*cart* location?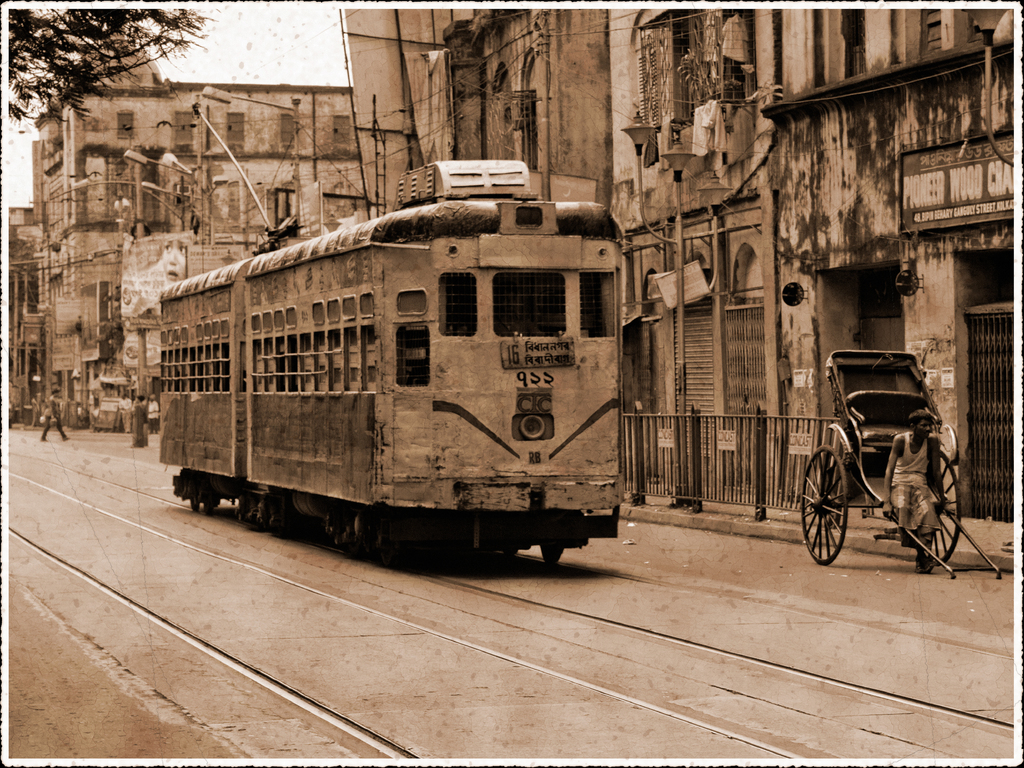
(800,352,1004,580)
